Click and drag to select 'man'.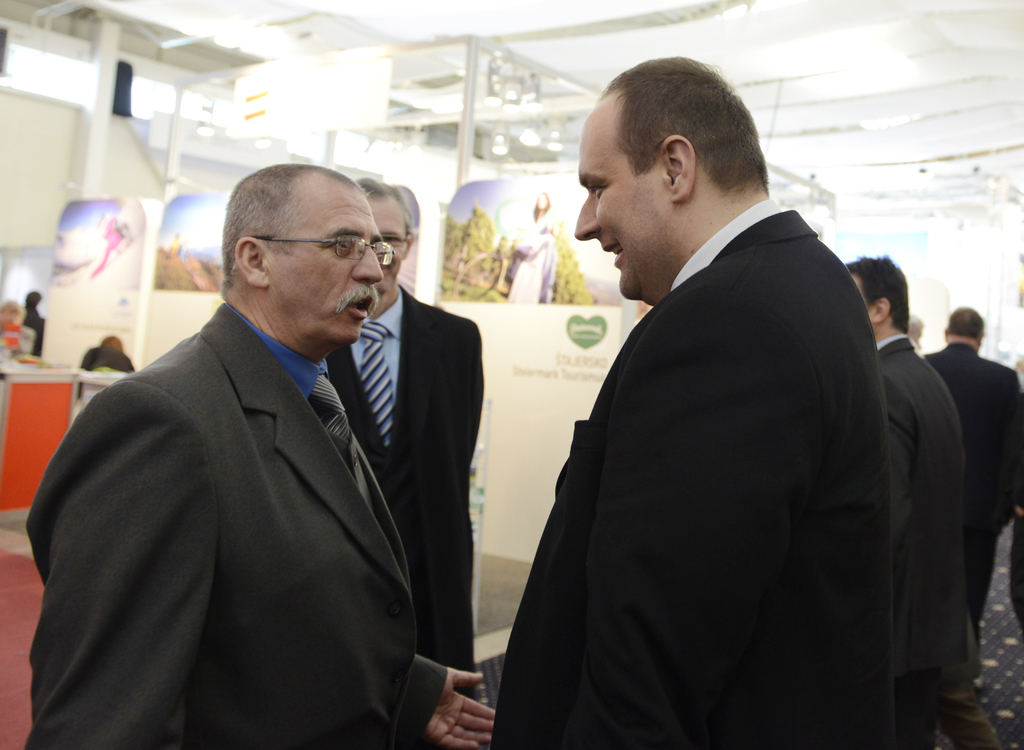
Selection: {"left": 848, "top": 253, "right": 1004, "bottom": 749}.
